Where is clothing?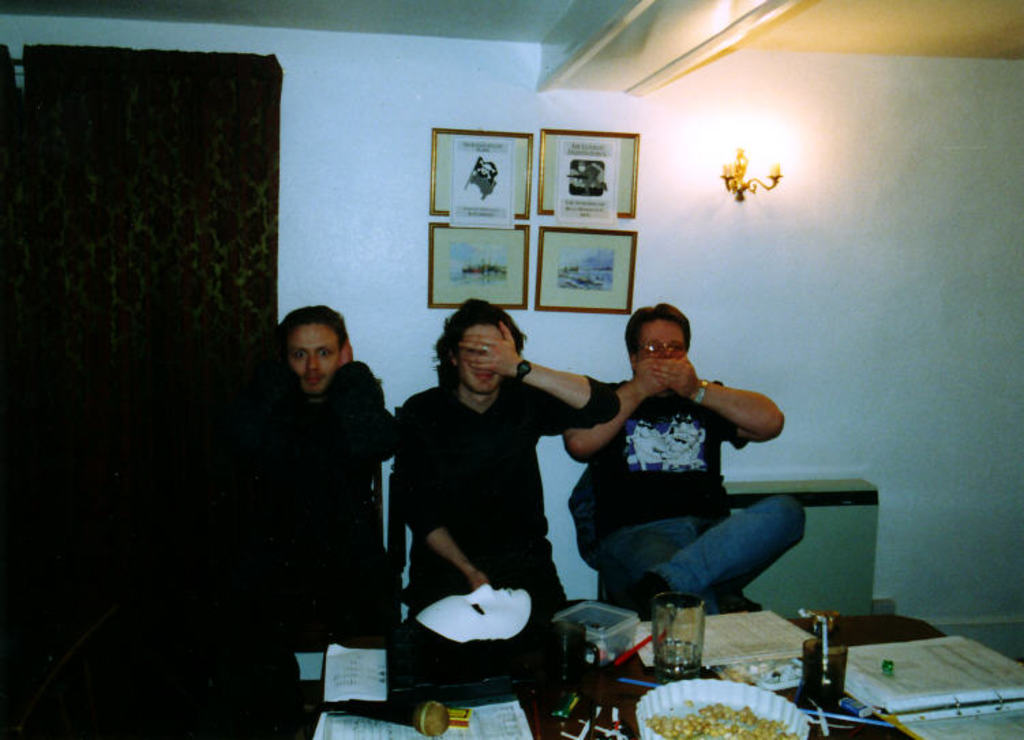
rect(285, 367, 398, 649).
